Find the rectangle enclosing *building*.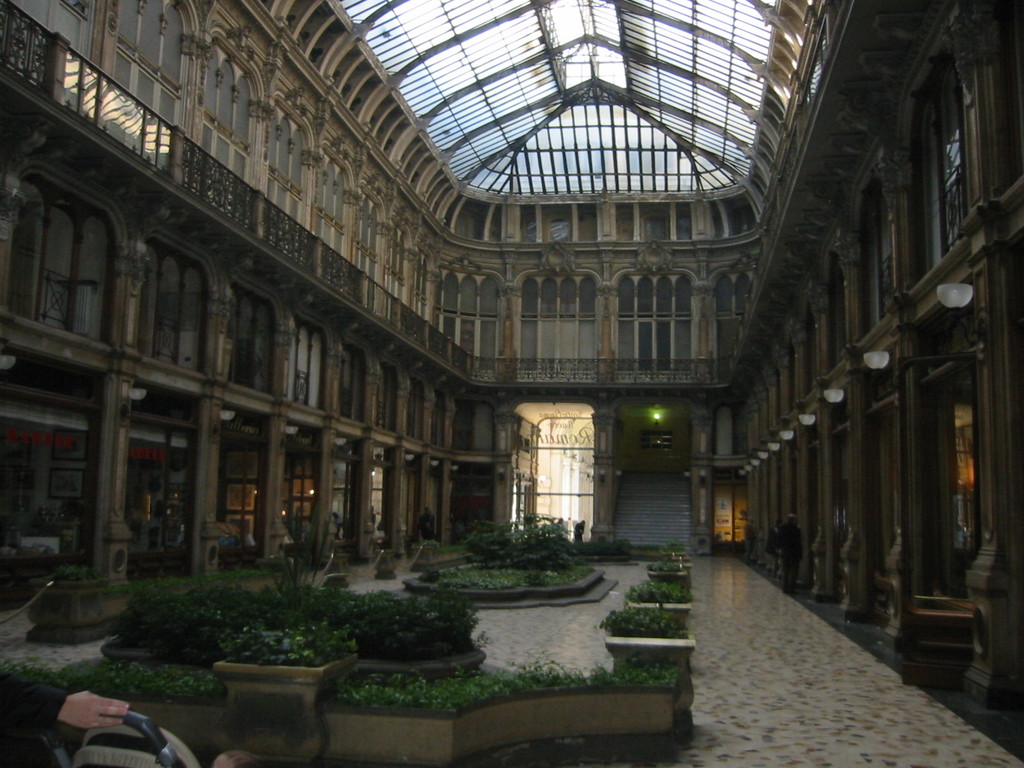
[left=0, top=0, right=1023, bottom=767].
